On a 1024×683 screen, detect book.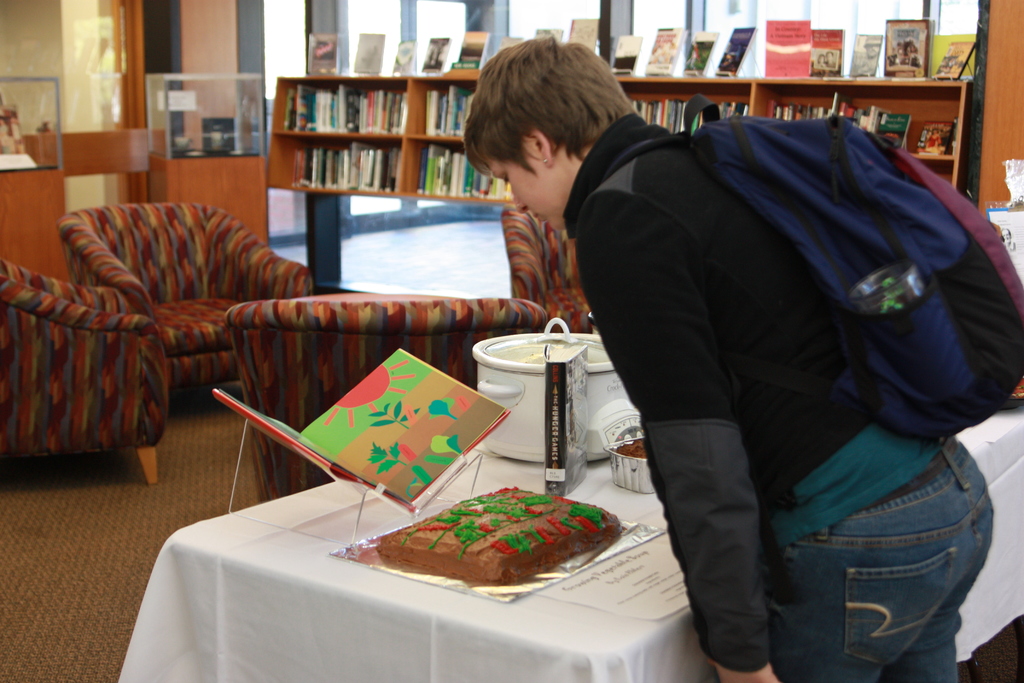
{"left": 387, "top": 37, "right": 420, "bottom": 75}.
